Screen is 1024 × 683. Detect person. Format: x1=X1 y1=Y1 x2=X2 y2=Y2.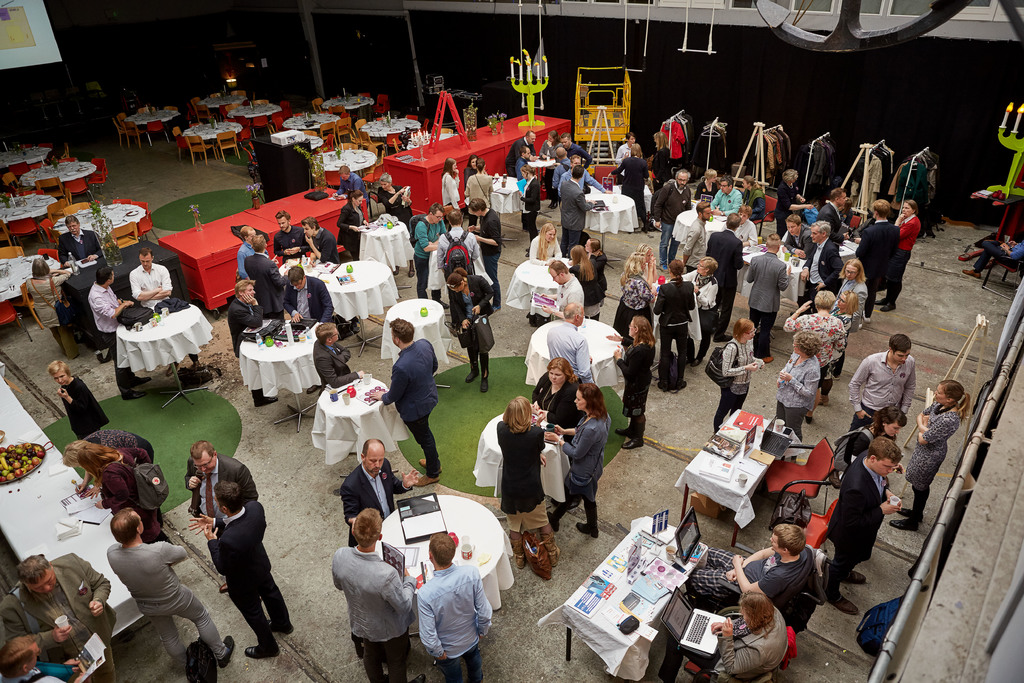
x1=330 y1=504 x2=426 y2=682.
